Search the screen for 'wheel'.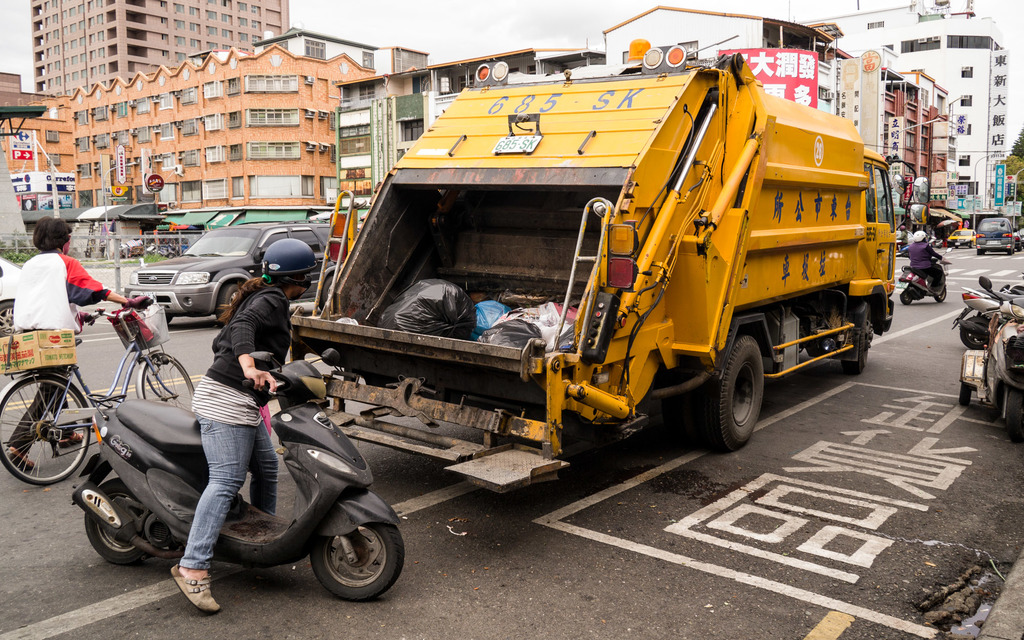
Found at [x1=844, y1=307, x2=876, y2=373].
